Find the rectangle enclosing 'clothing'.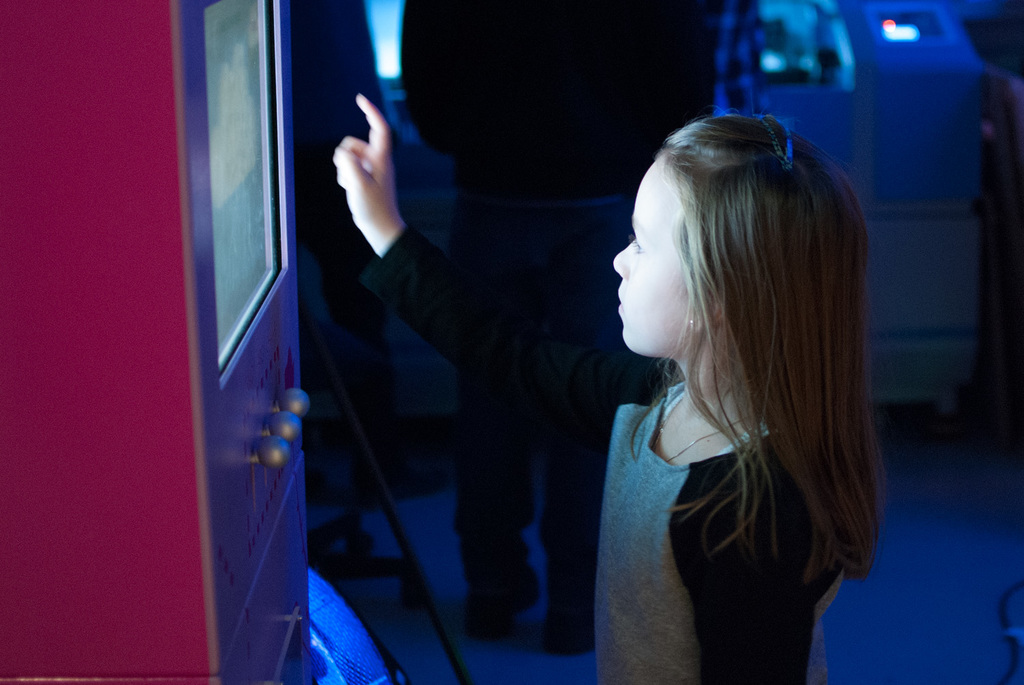
crop(368, 222, 842, 682).
